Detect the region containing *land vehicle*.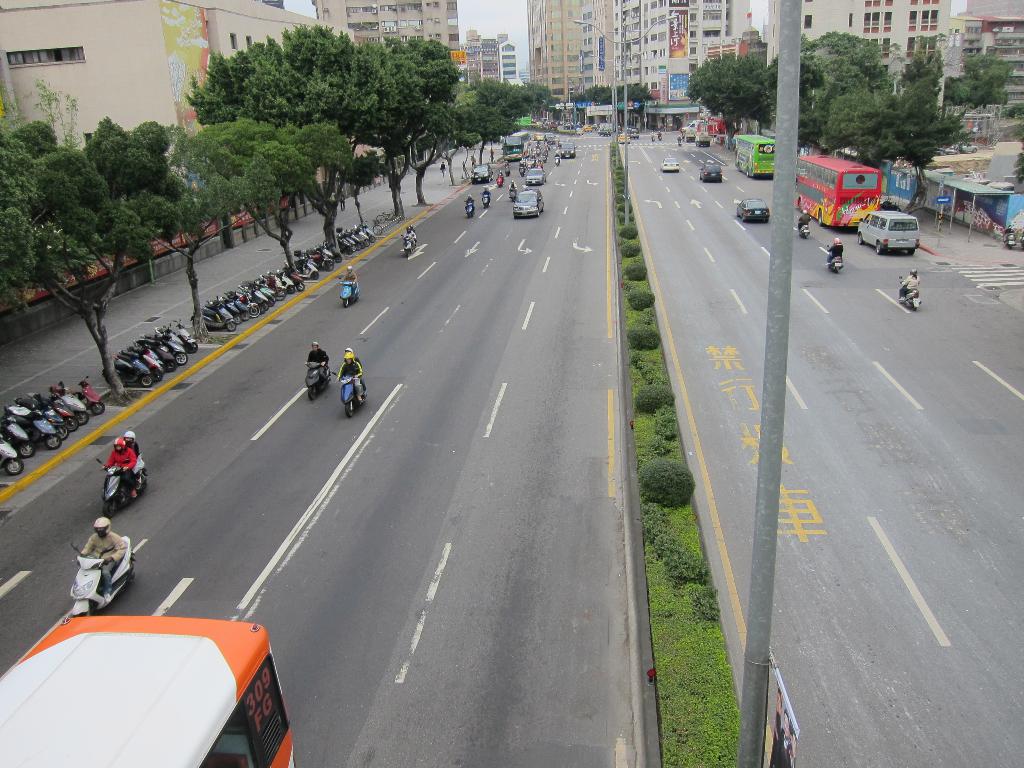
bbox=[305, 362, 329, 397].
